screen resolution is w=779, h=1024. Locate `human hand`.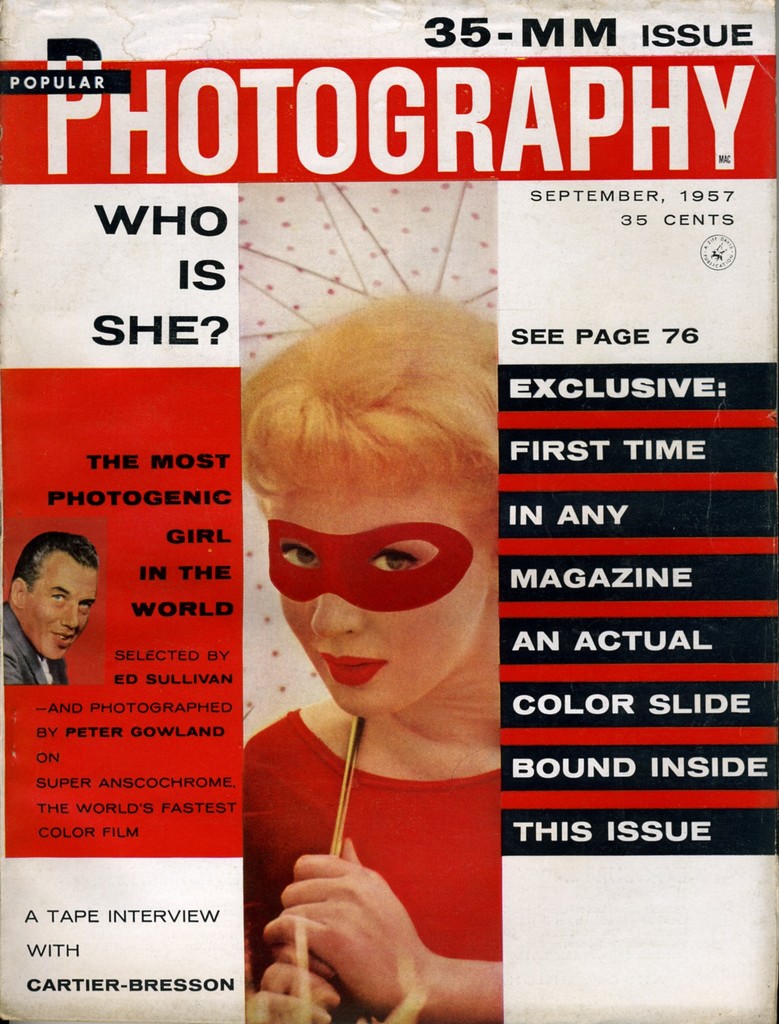
detection(262, 858, 492, 996).
